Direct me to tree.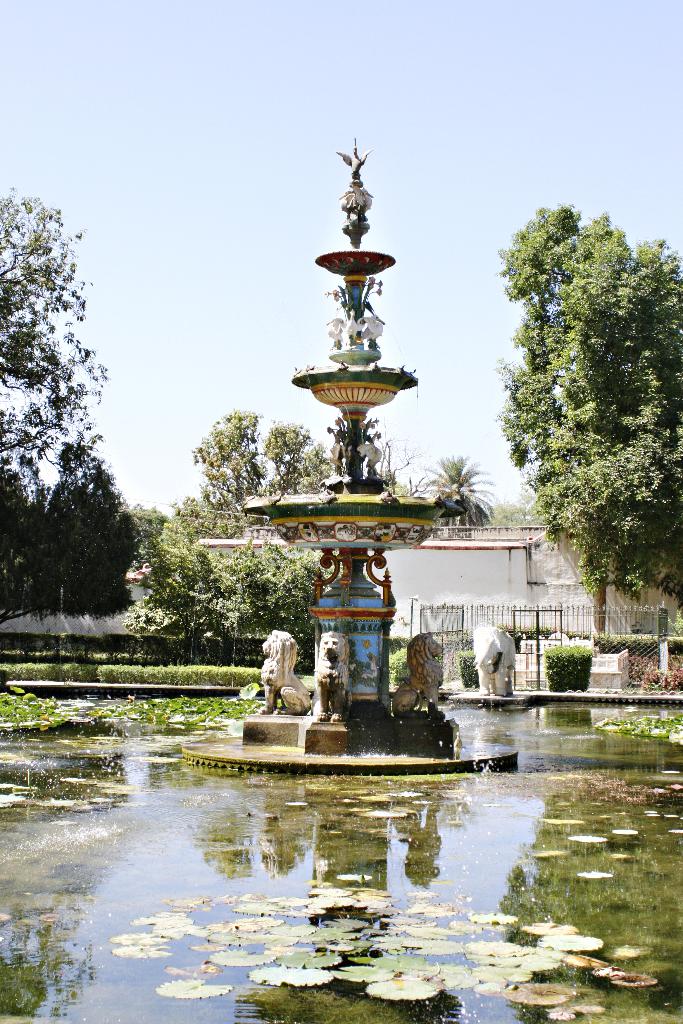
Direction: (500, 203, 682, 652).
